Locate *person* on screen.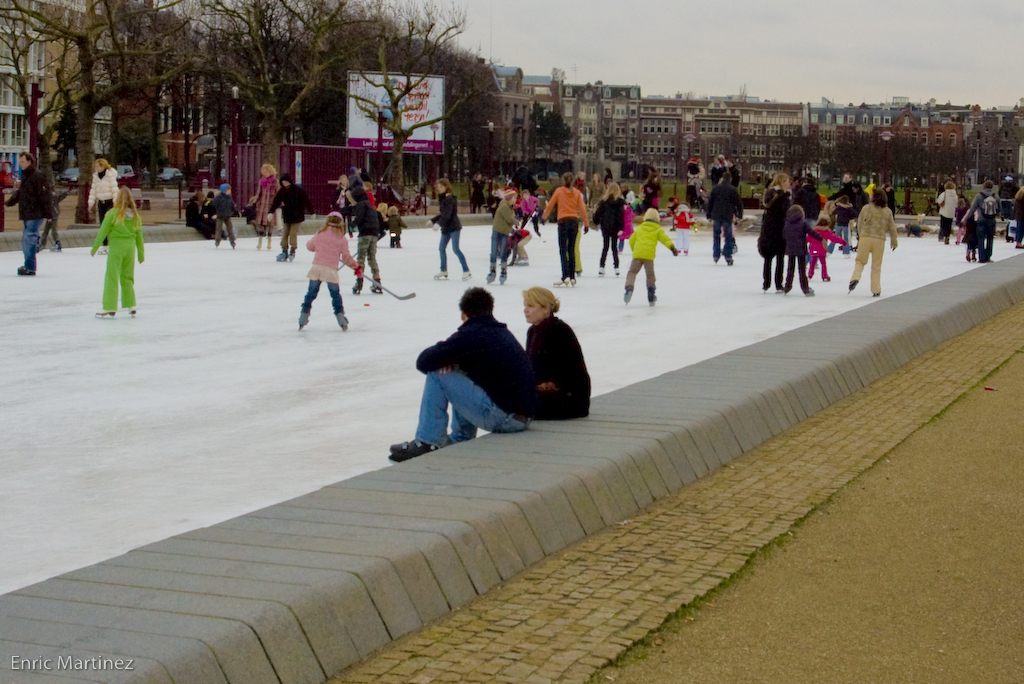
On screen at bbox=(674, 197, 693, 226).
